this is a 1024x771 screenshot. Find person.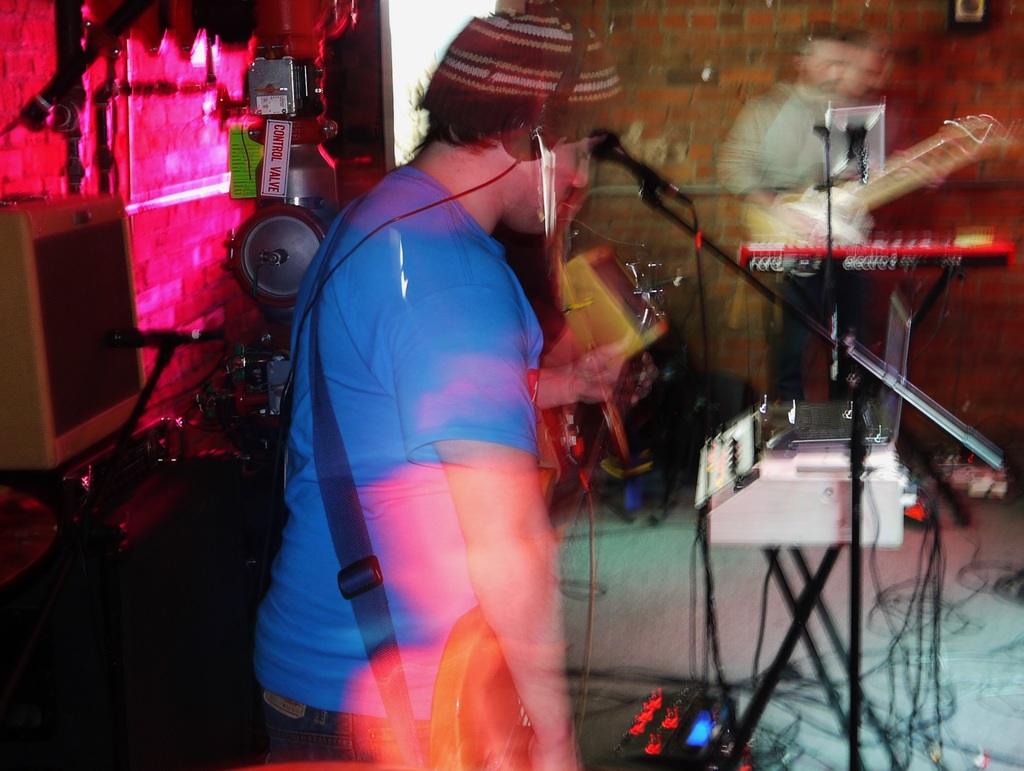
Bounding box: (x1=723, y1=19, x2=952, y2=425).
